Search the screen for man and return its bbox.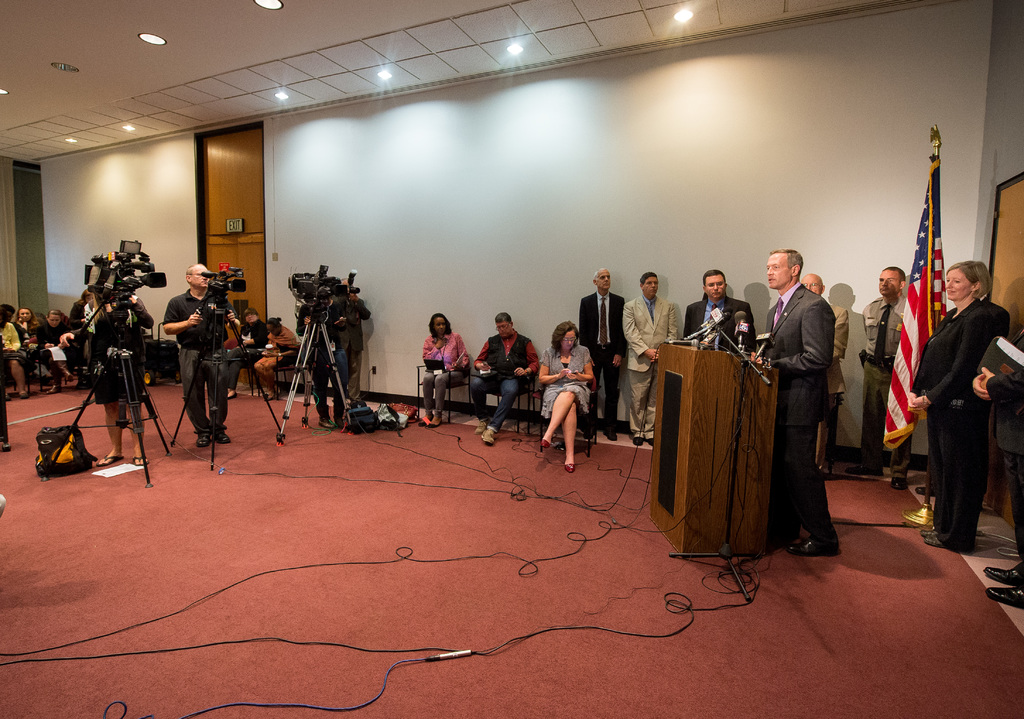
Found: 579, 266, 626, 441.
